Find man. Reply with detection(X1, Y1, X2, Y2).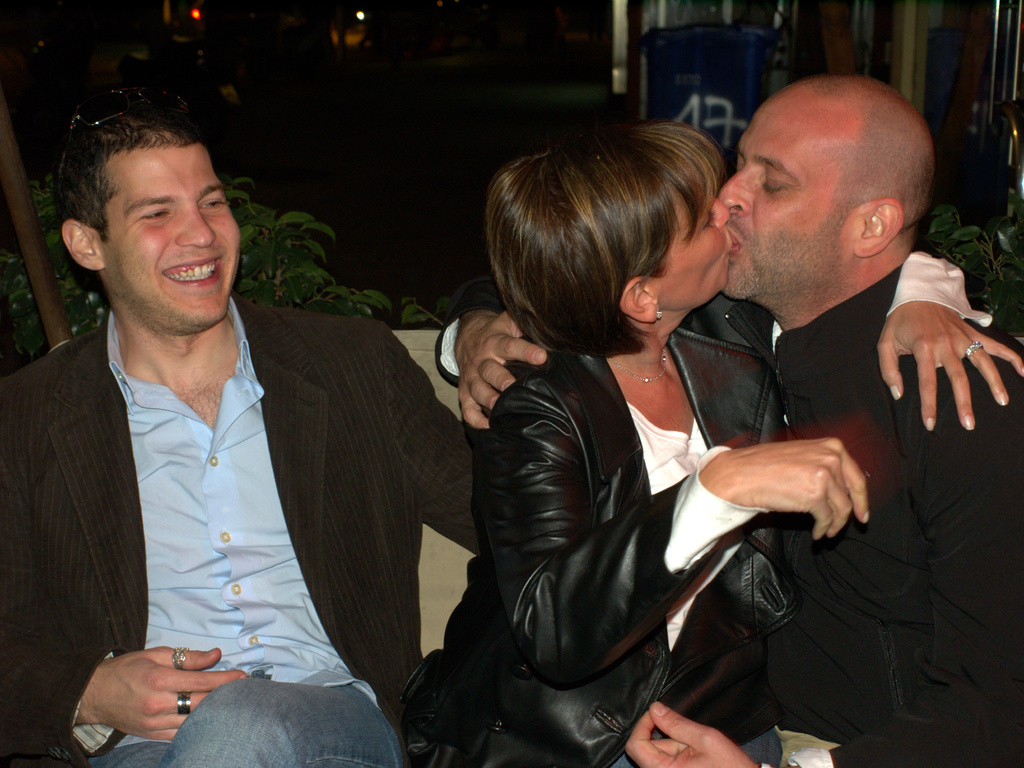
detection(432, 79, 1023, 767).
